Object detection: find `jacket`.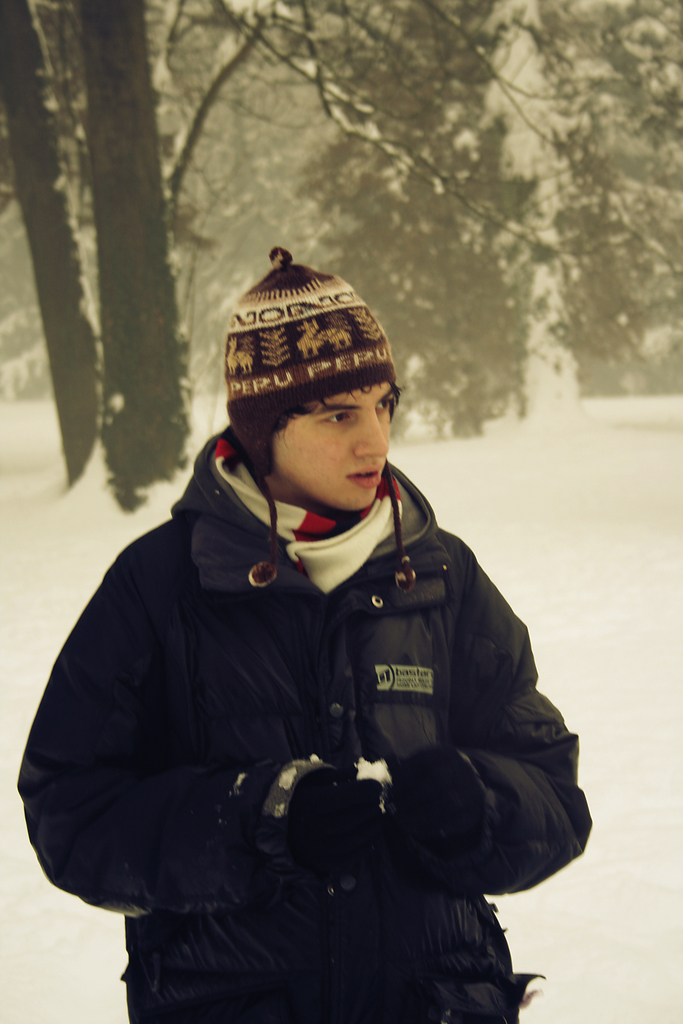
<region>42, 321, 605, 980</region>.
